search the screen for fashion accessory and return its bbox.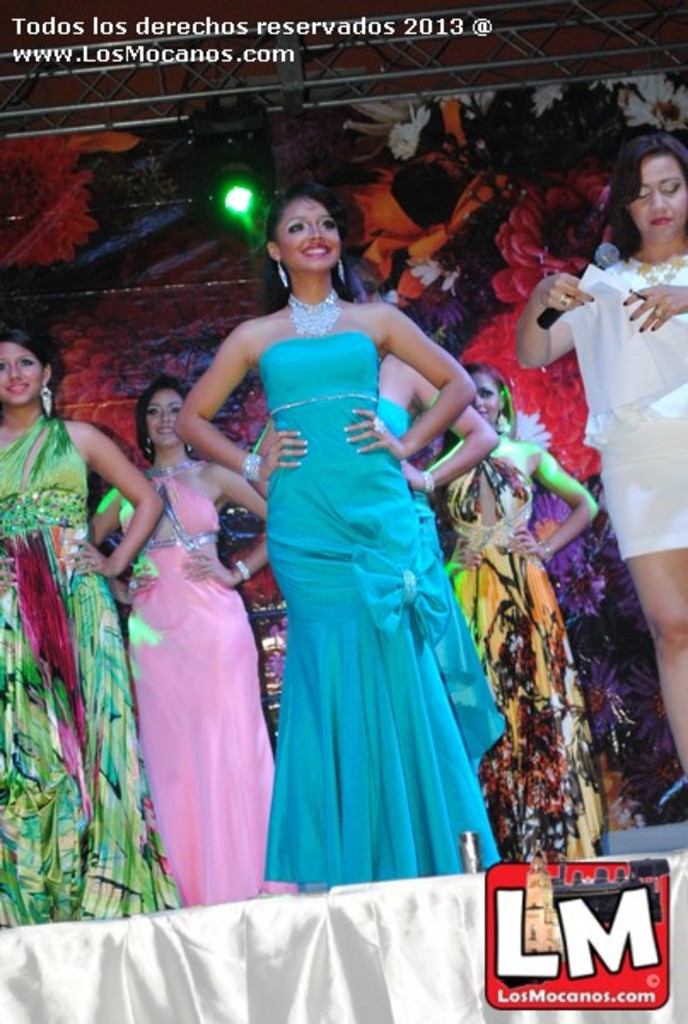
Found: 637/328/644/331.
